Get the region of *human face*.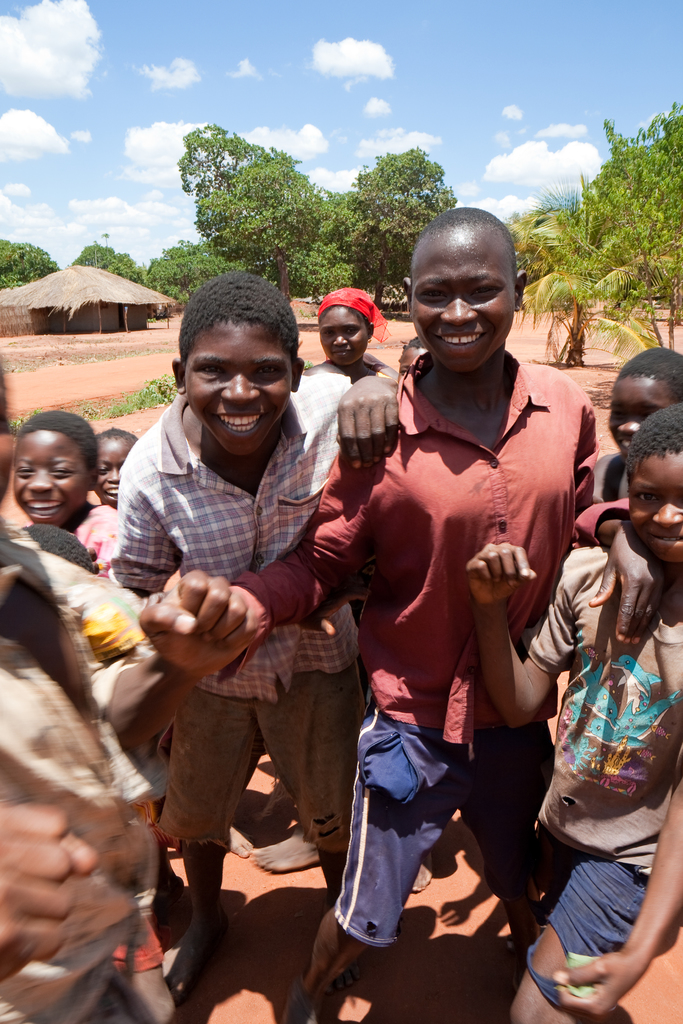
(left=604, top=372, right=672, bottom=468).
